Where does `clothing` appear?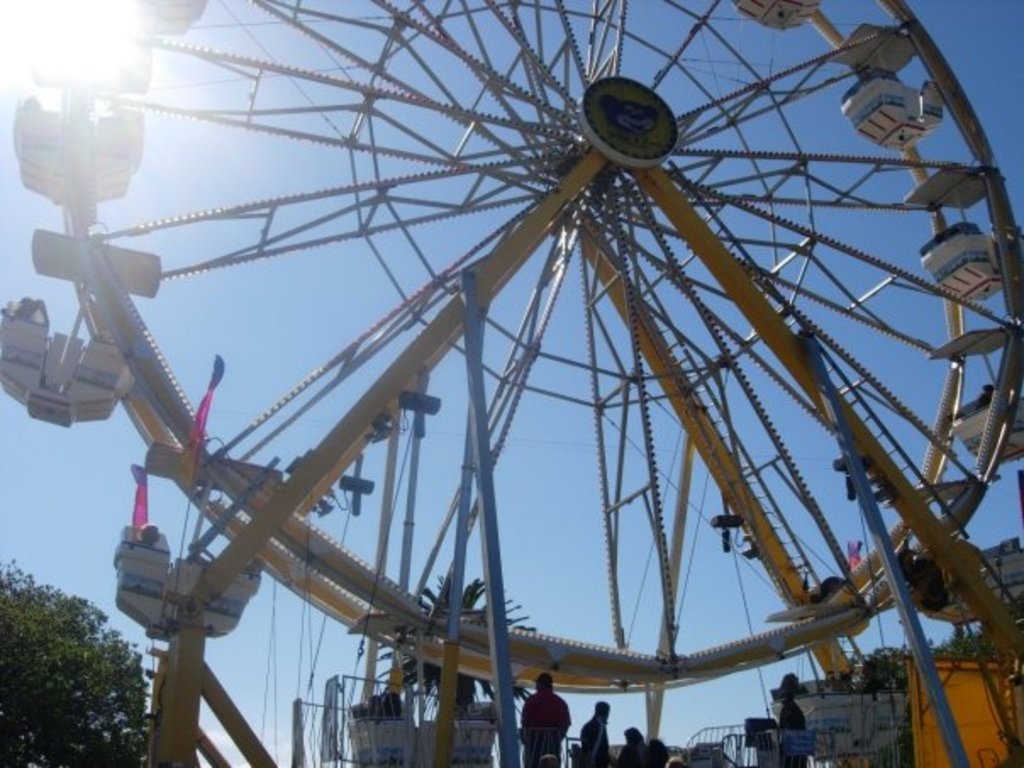
Appears at select_region(522, 695, 568, 763).
